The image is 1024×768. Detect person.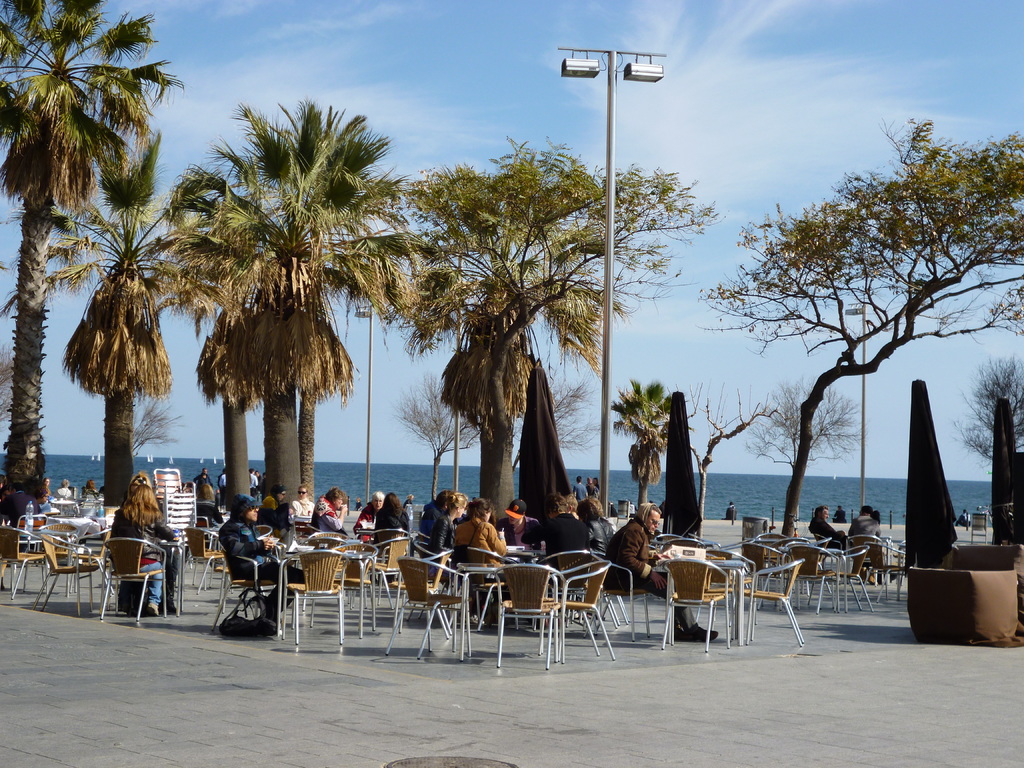
Detection: select_region(214, 497, 273, 638).
